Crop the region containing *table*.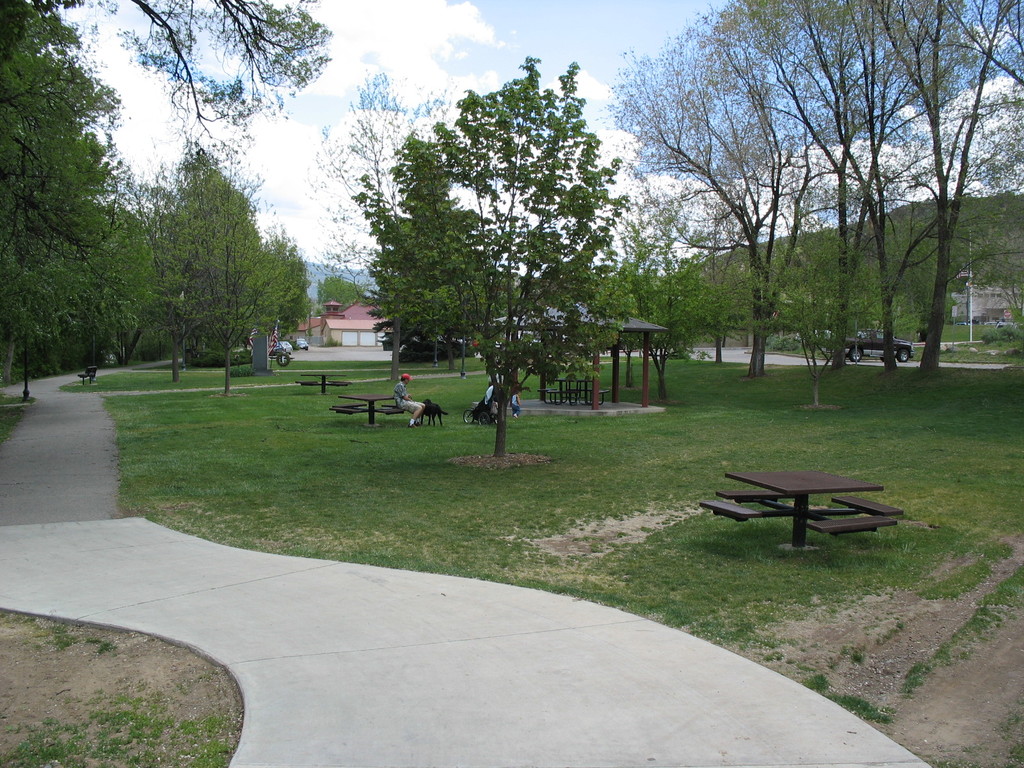
Crop region: 297, 371, 342, 393.
